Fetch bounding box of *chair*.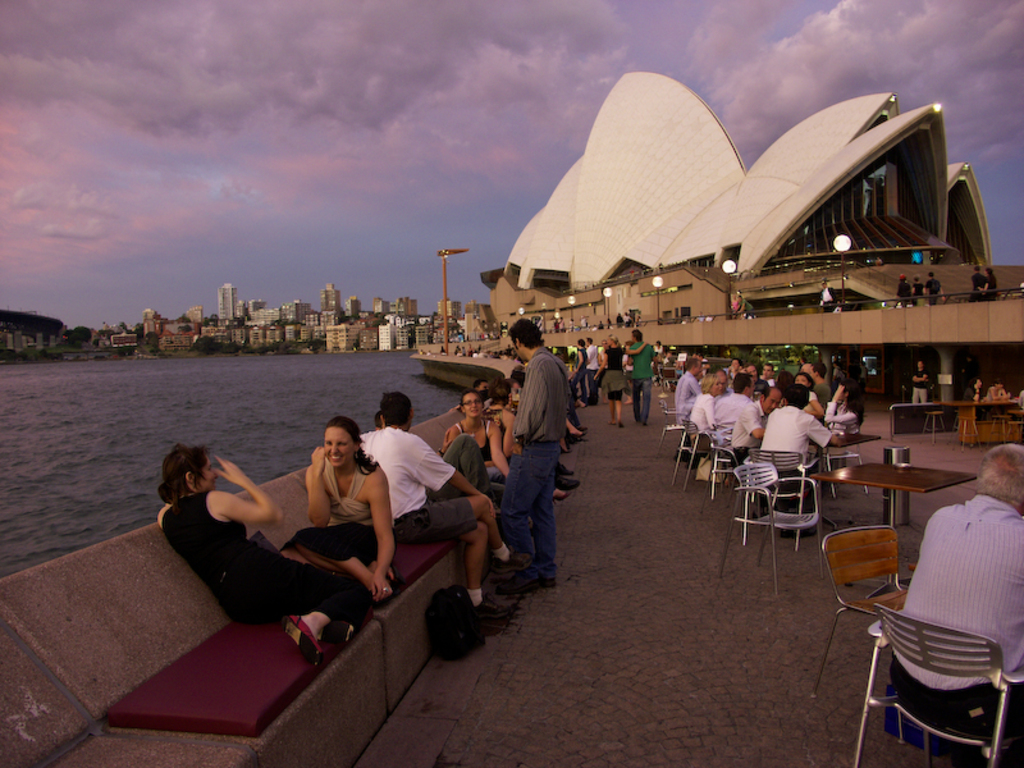
Bbox: (723,460,833,594).
